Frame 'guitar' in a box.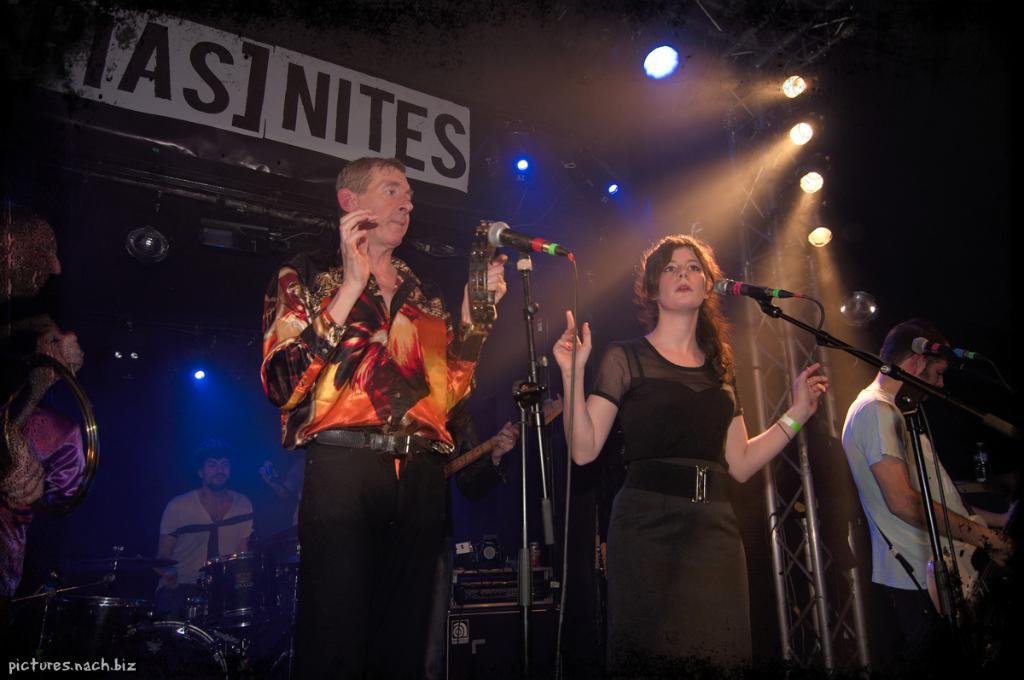
(left=928, top=500, right=1023, bottom=624).
